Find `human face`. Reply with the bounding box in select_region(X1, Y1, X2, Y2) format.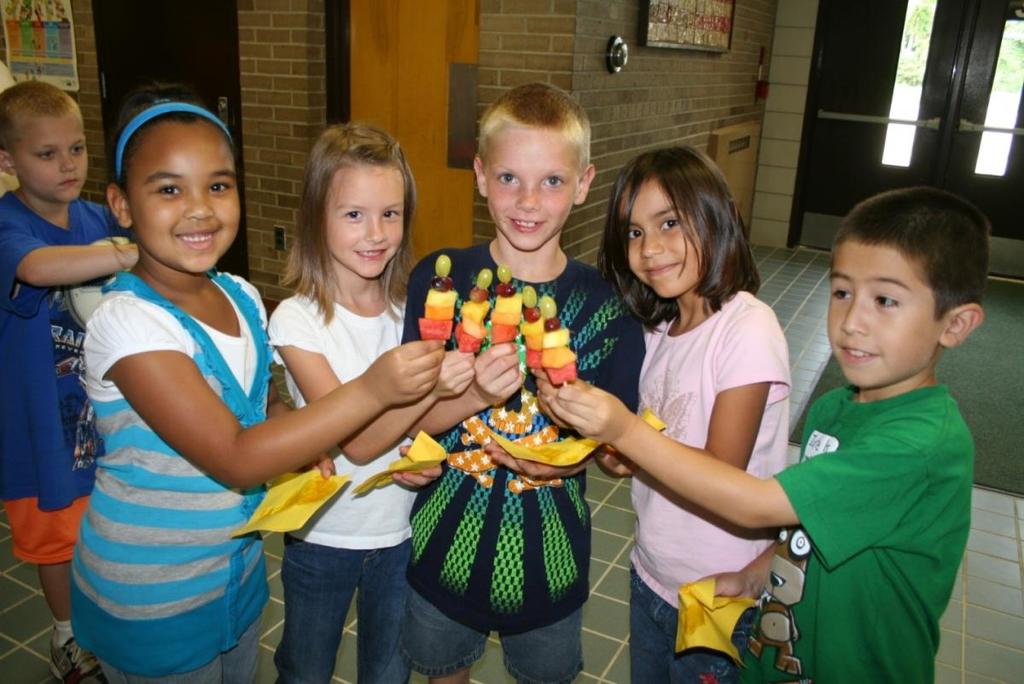
select_region(619, 174, 701, 300).
